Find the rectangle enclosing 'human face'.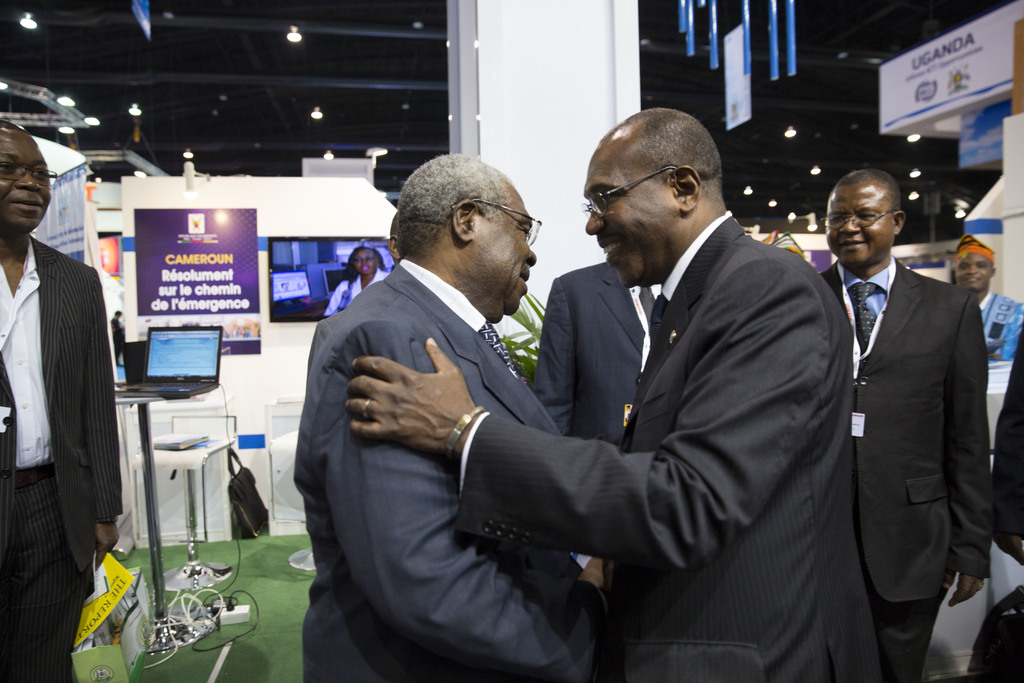
582 143 668 288.
